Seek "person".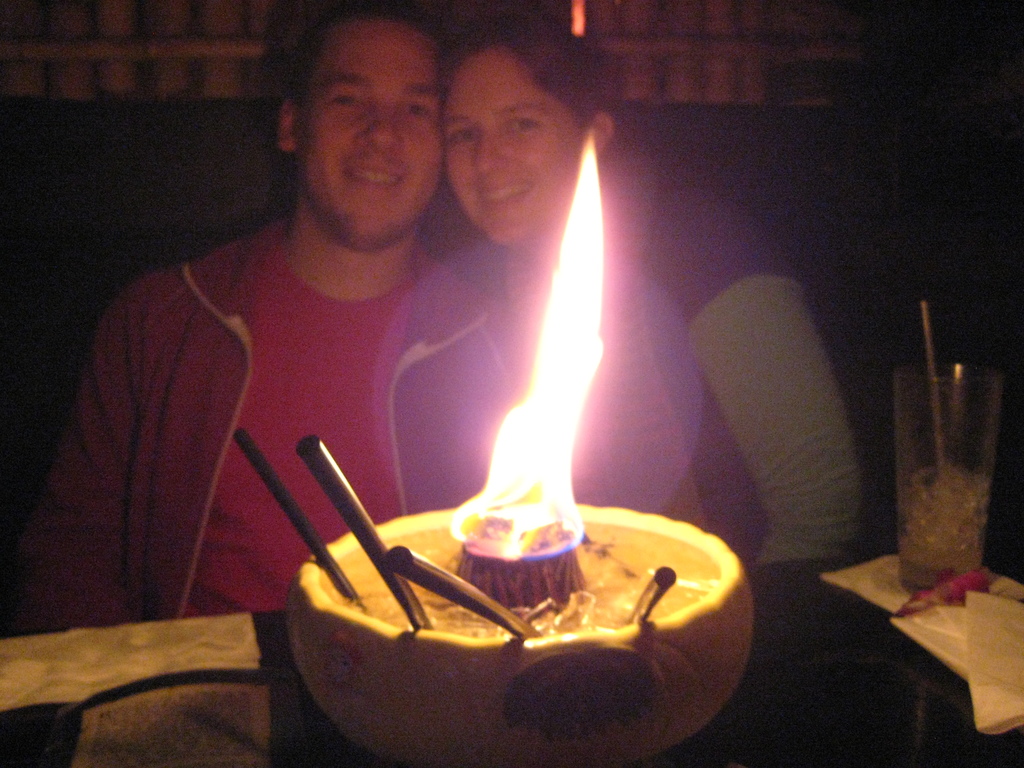
crop(404, 22, 877, 588).
